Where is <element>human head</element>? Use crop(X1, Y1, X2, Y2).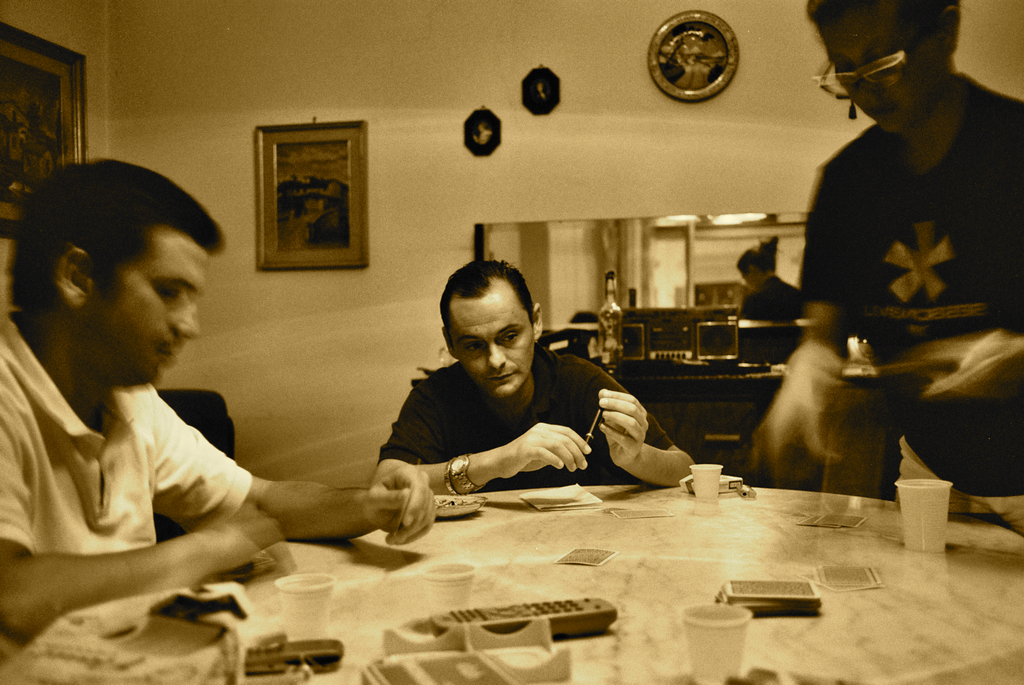
crop(734, 247, 773, 290).
